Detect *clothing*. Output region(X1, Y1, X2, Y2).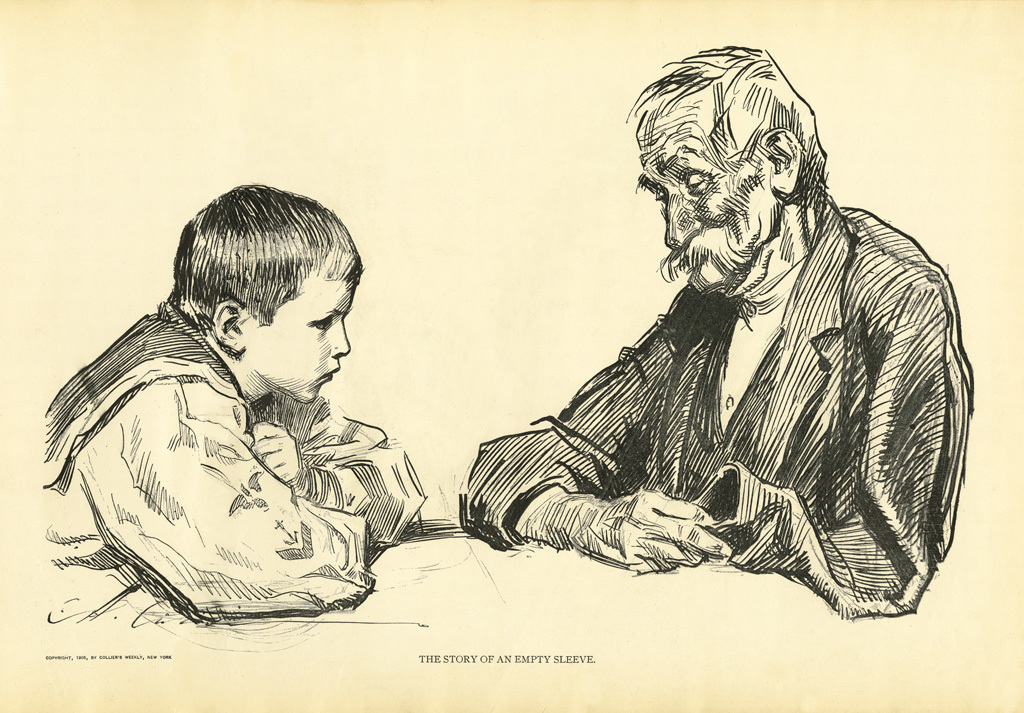
region(43, 297, 430, 611).
